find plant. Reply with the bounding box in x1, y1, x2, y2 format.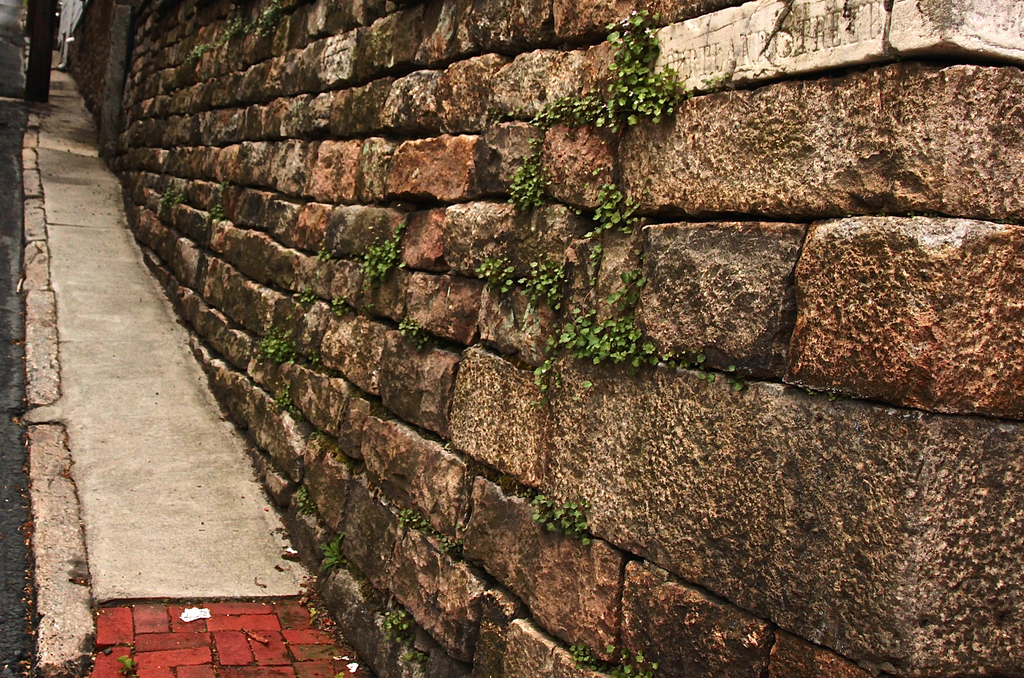
312, 528, 360, 583.
